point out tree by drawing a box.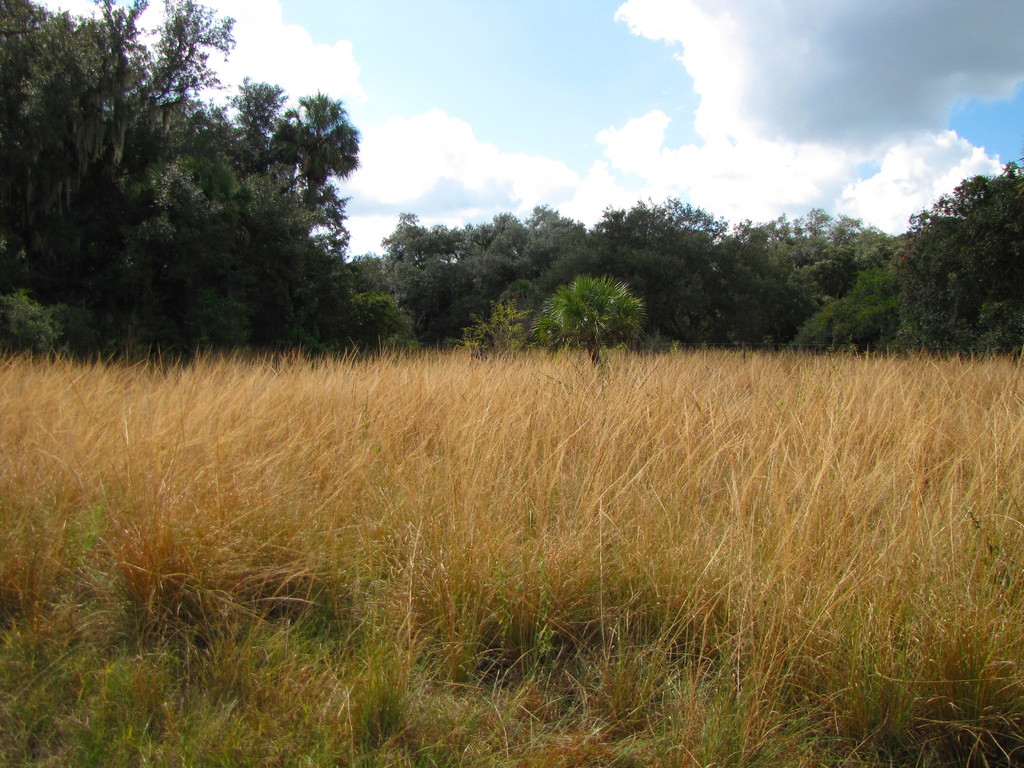
left=707, top=206, right=886, bottom=352.
